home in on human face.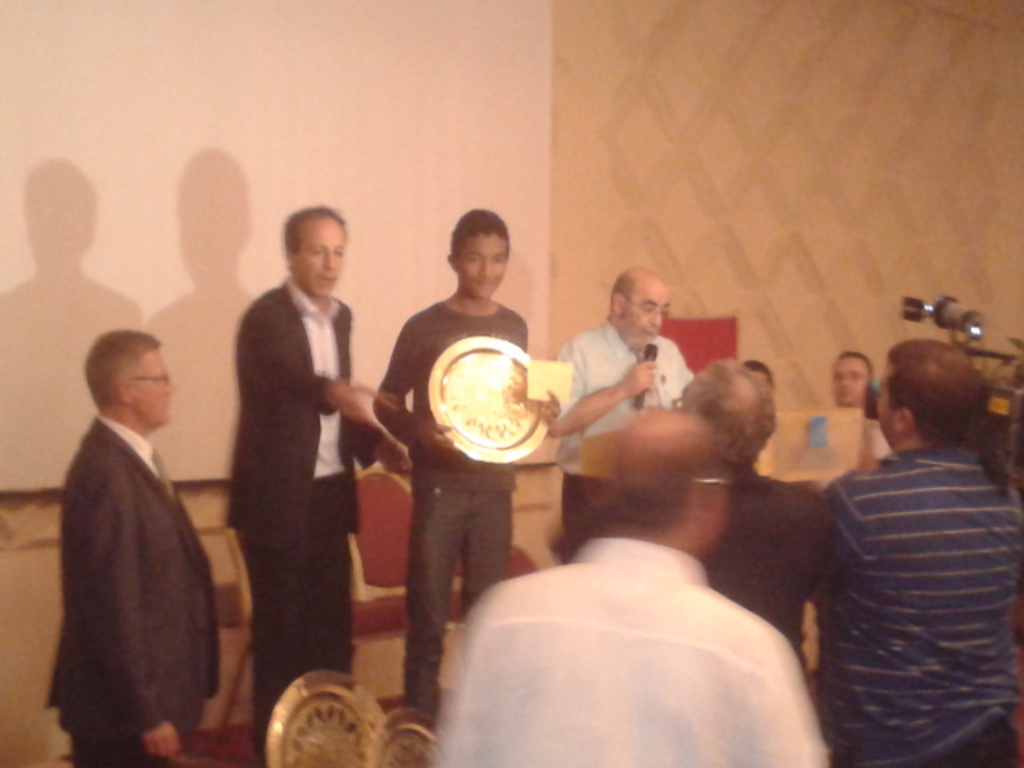
Homed in at bbox(622, 283, 670, 342).
